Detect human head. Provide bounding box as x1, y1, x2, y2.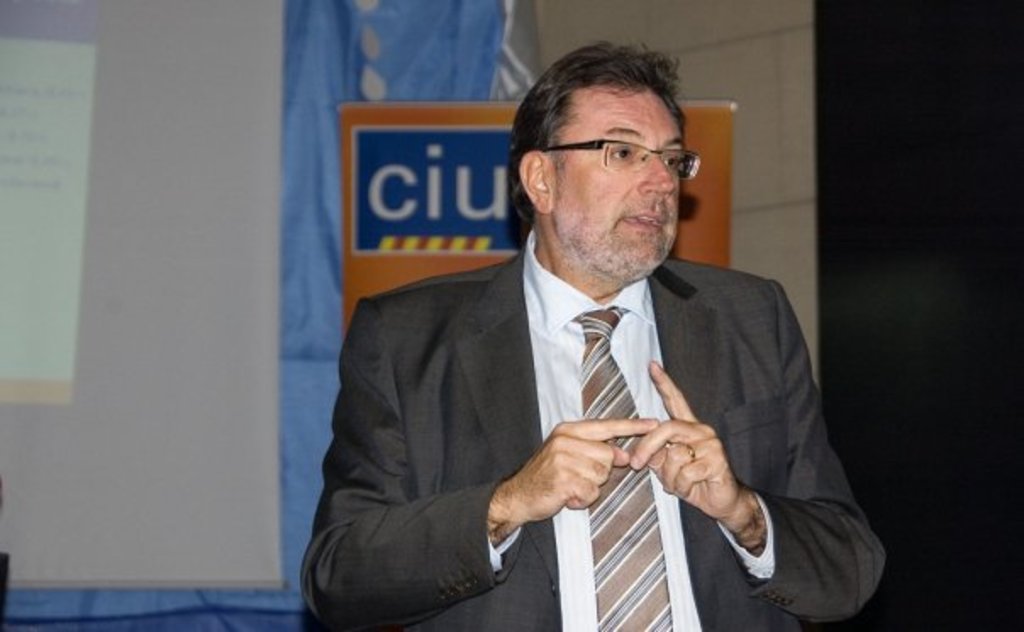
498, 39, 709, 290.
